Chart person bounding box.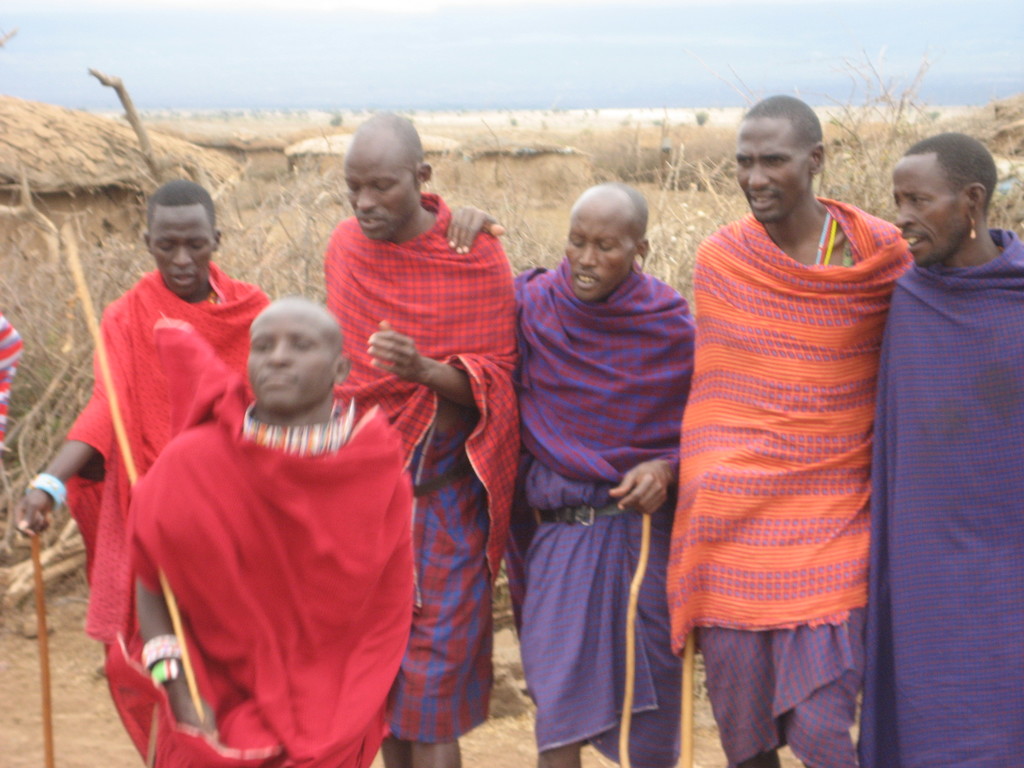
Charted: [129, 298, 536, 586].
